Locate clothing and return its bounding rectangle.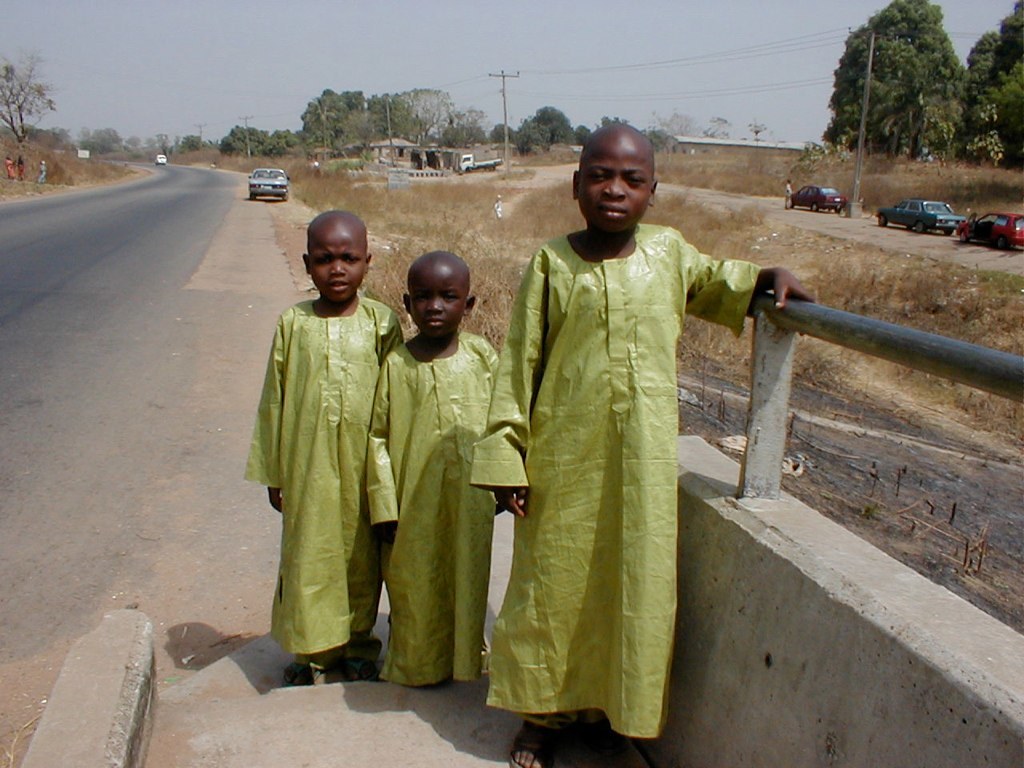
bbox=(227, 280, 408, 672).
